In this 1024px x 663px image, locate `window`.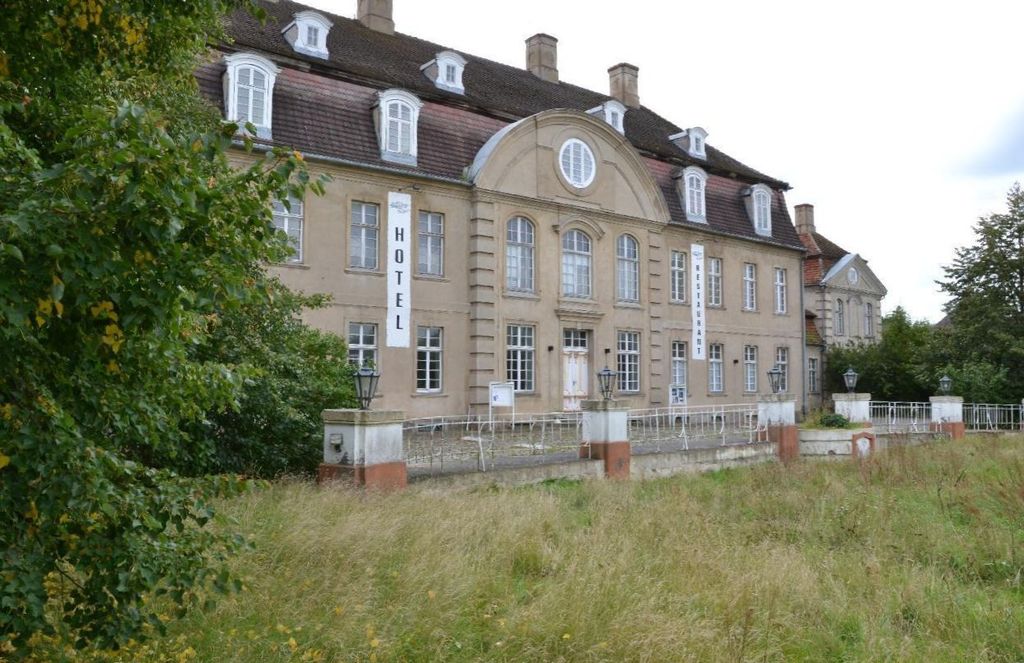
Bounding box: left=744, top=346, right=759, bottom=398.
